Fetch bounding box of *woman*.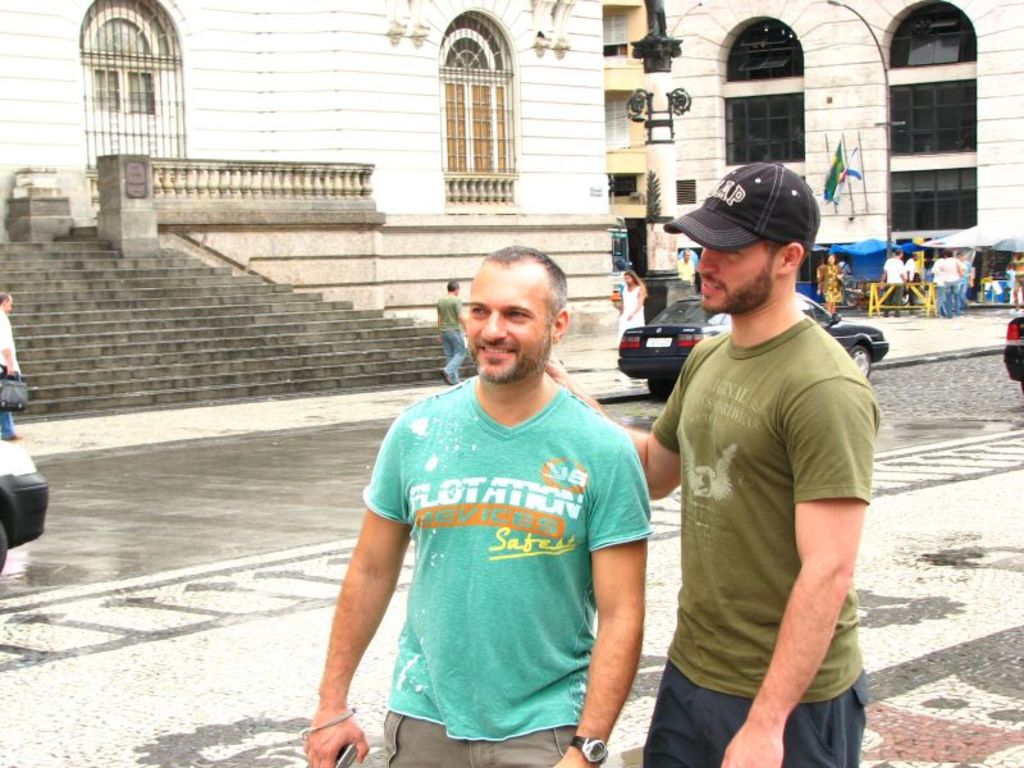
Bbox: select_region(612, 265, 649, 355).
